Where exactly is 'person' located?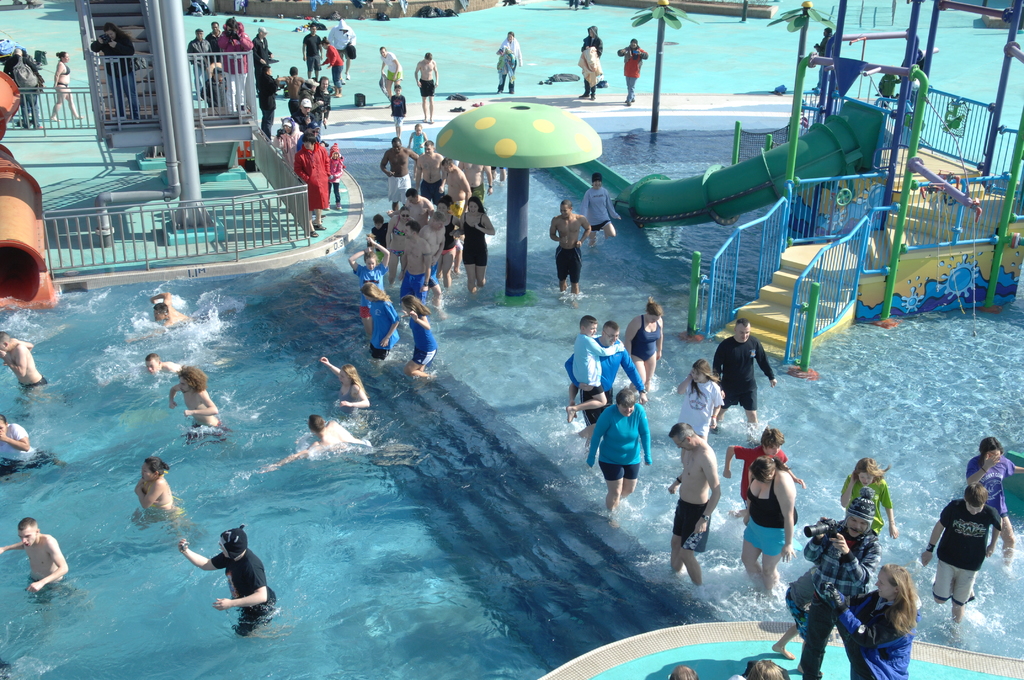
Its bounding box is detection(836, 460, 905, 538).
